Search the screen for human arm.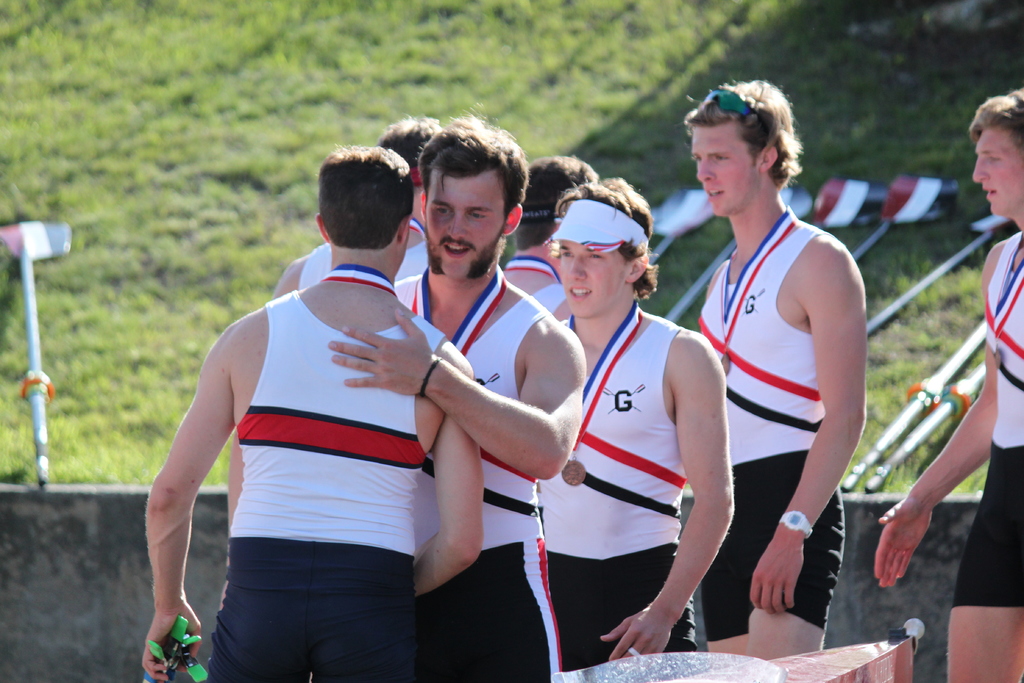
Found at x1=877, y1=236, x2=996, y2=584.
